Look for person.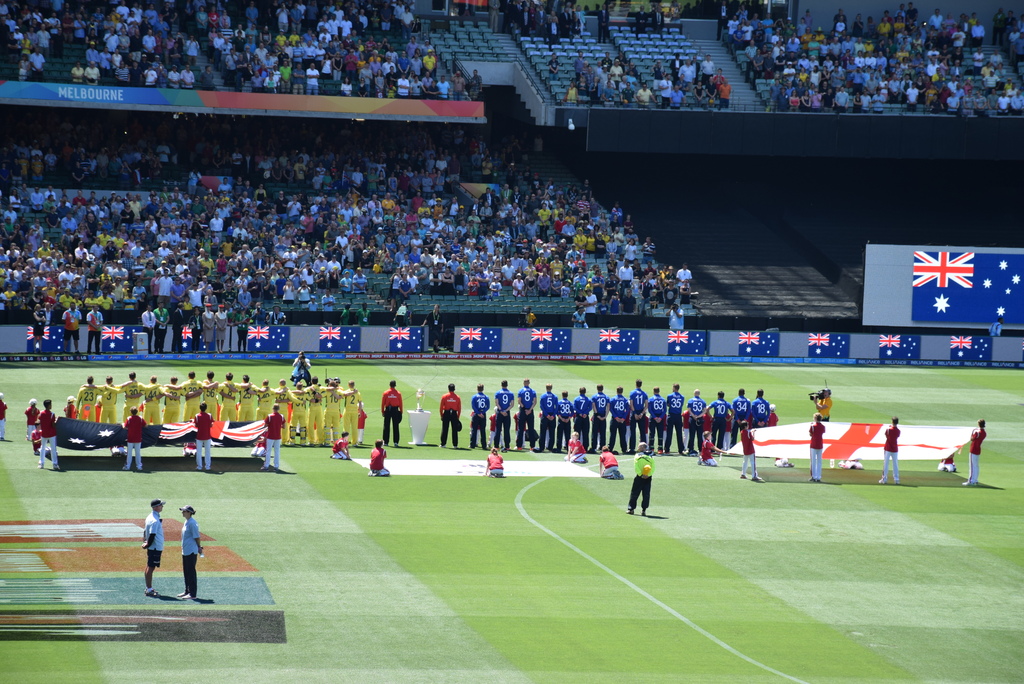
Found: x1=289 y1=356 x2=317 y2=385.
